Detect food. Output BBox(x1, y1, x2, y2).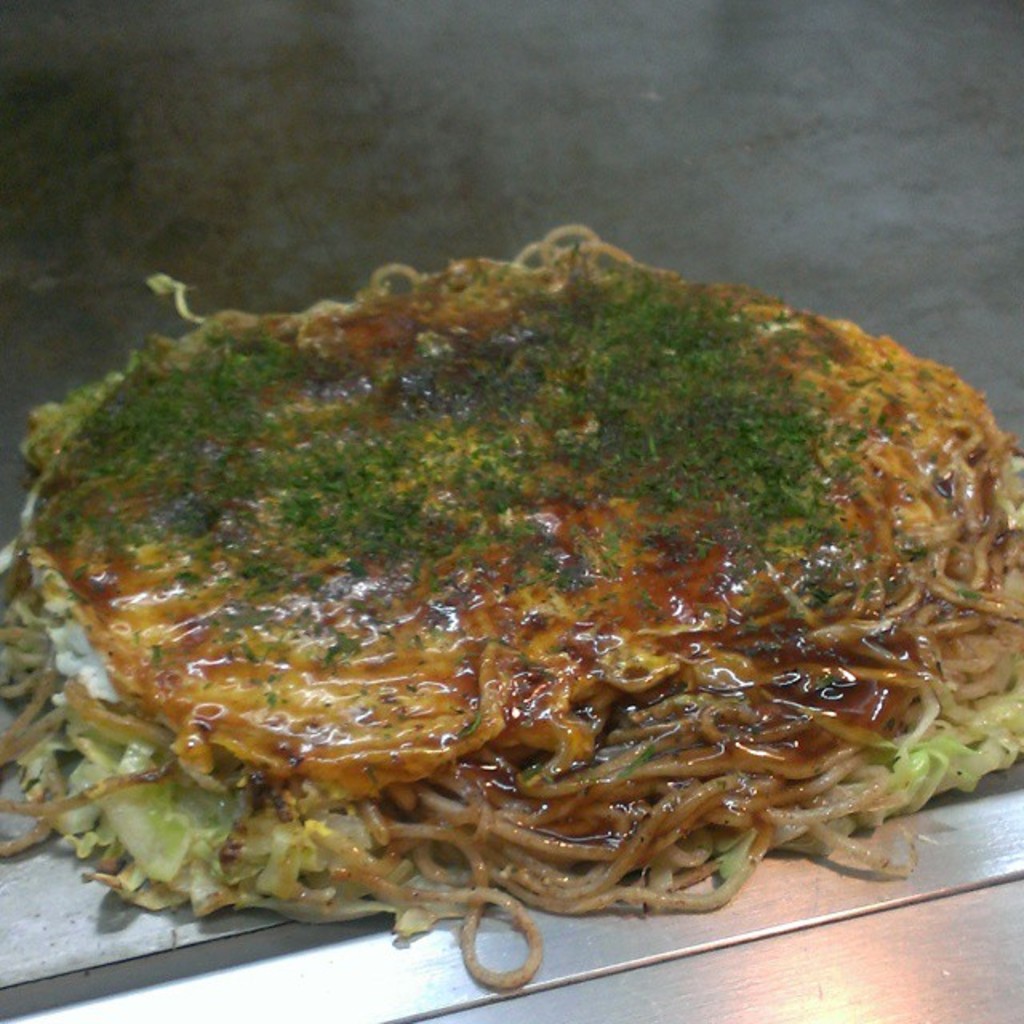
BBox(0, 536, 29, 858).
